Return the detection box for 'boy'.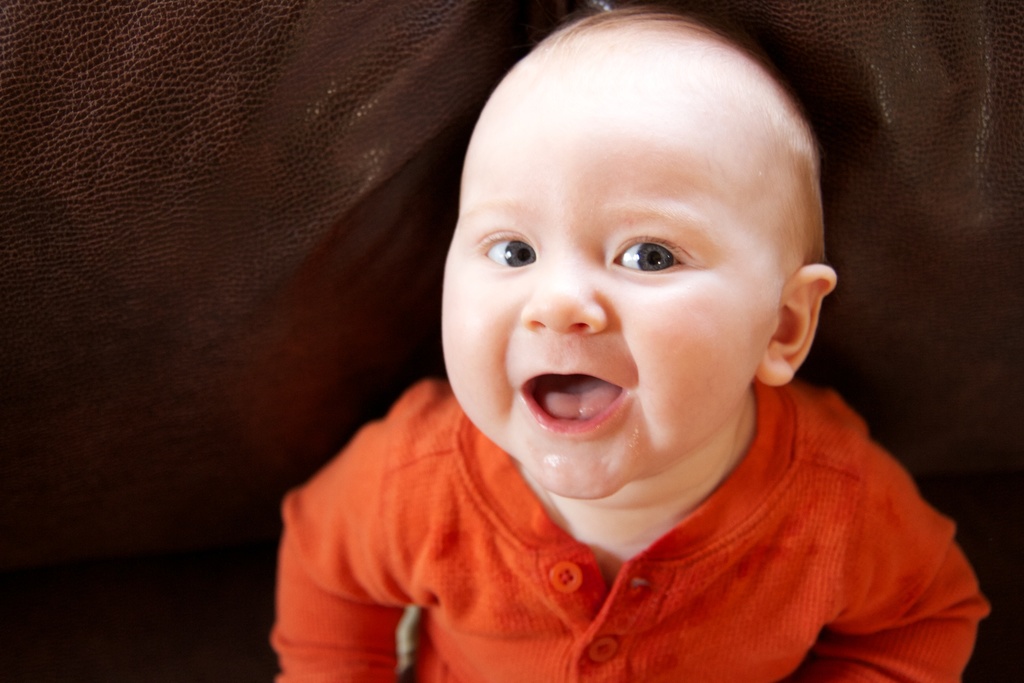
262:21:961:662.
